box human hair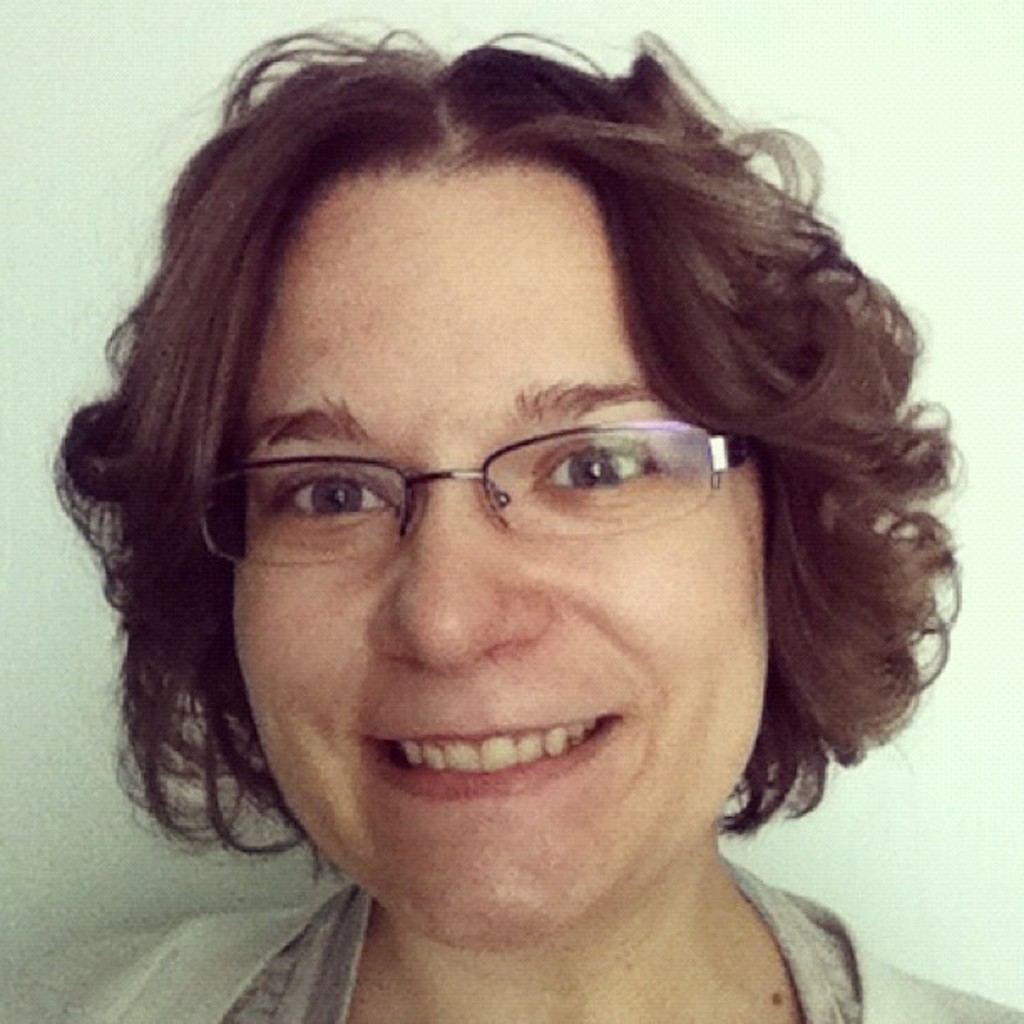
detection(22, 20, 1009, 1019)
